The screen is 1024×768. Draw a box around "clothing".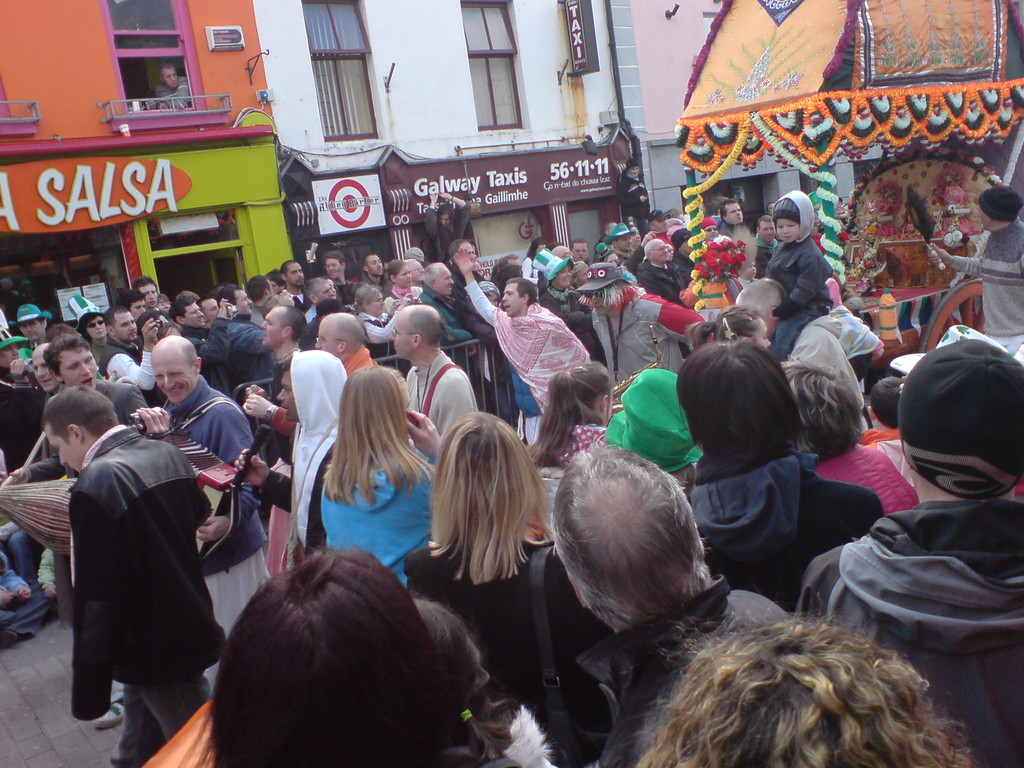
BBox(397, 537, 606, 767).
